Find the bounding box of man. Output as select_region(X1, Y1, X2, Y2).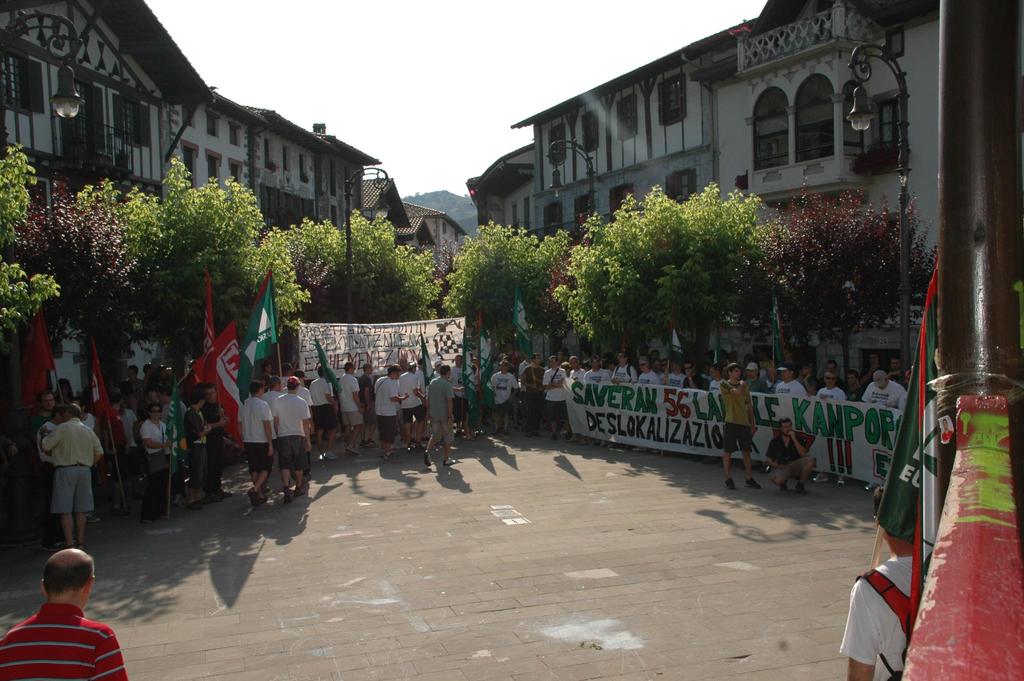
select_region(520, 351, 543, 434).
